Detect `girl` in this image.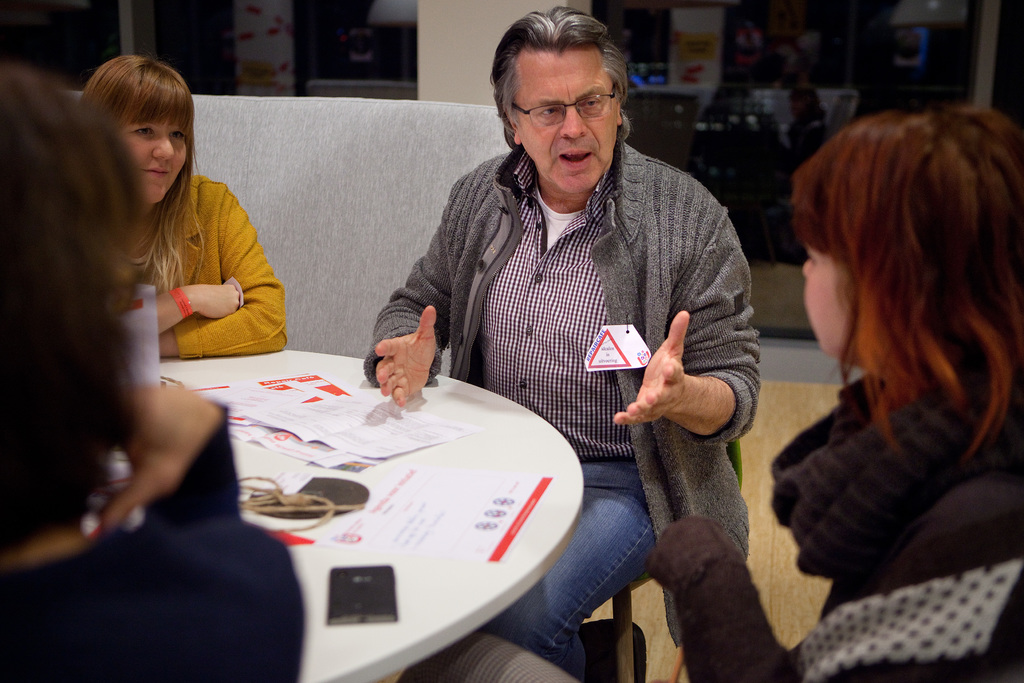
Detection: <box>394,104,1023,682</box>.
